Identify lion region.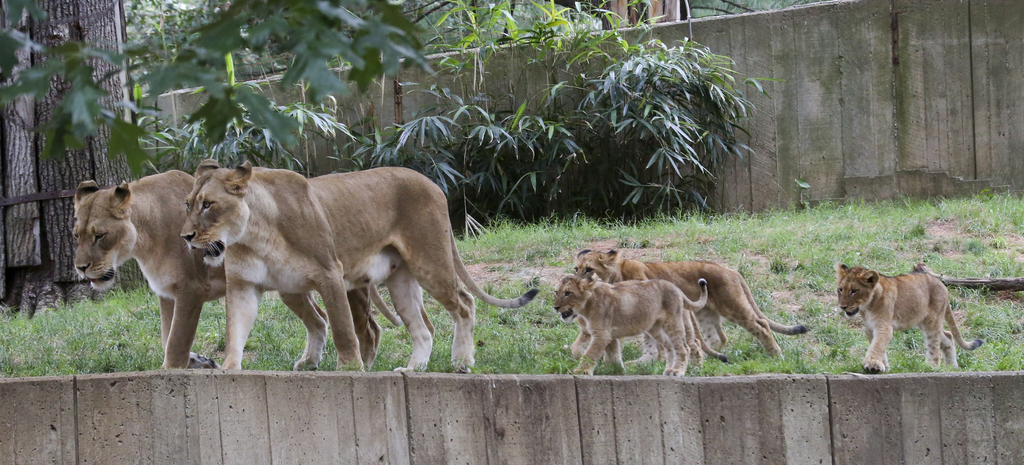
Region: <bbox>72, 167, 405, 370</bbox>.
